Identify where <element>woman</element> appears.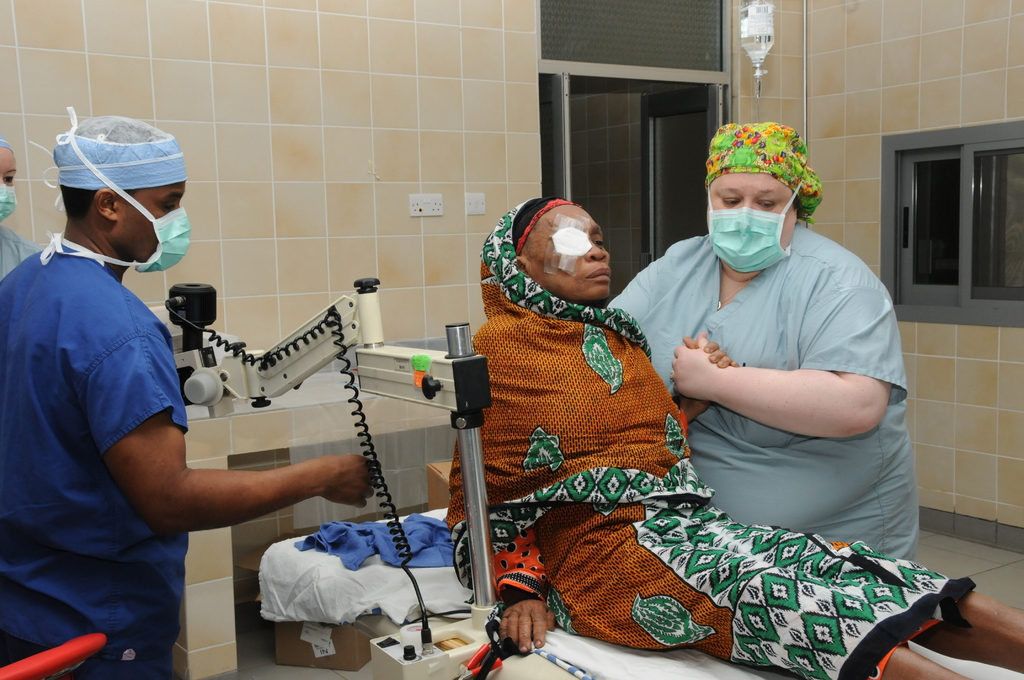
Appears at {"x1": 441, "y1": 195, "x2": 1023, "y2": 679}.
